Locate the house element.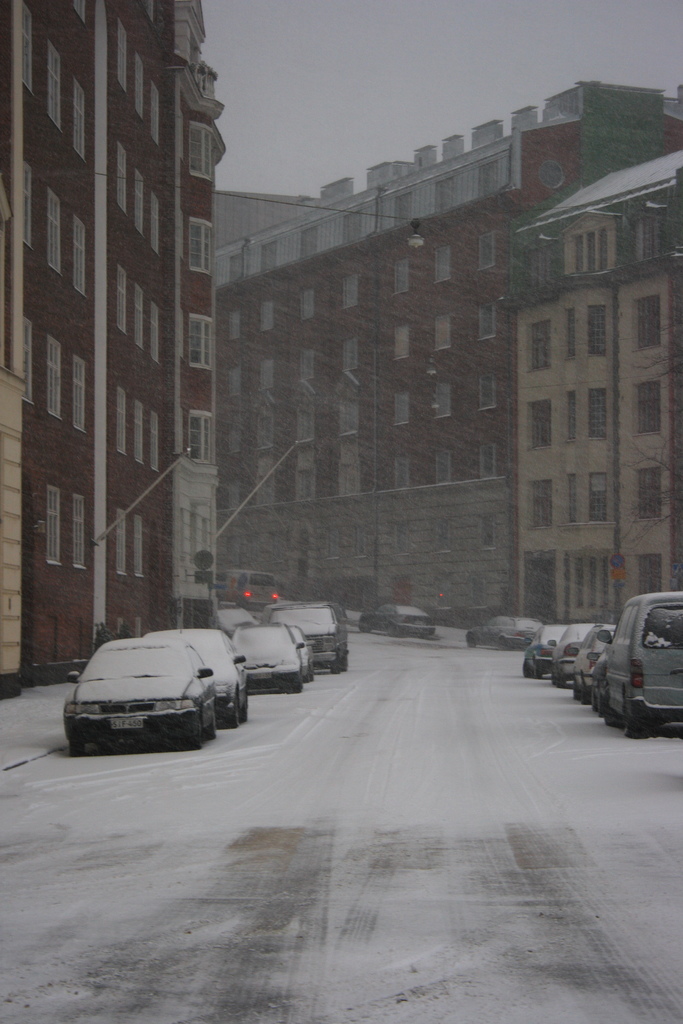
Element bbox: 498 145 679 633.
